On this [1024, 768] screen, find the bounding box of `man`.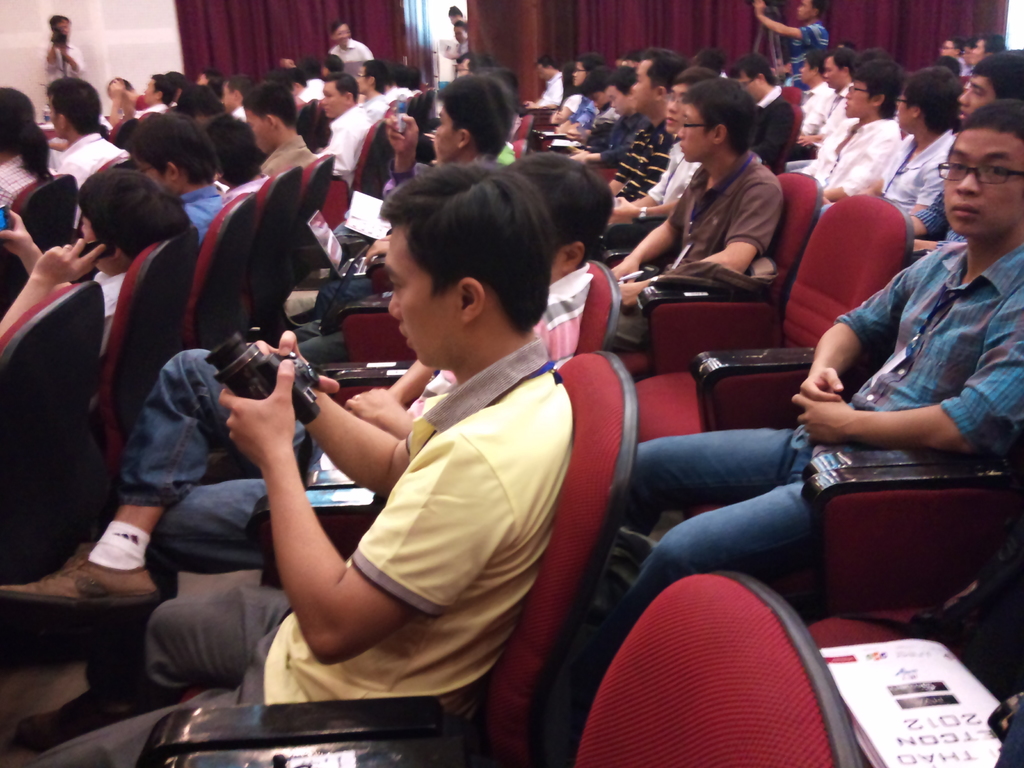
Bounding box: <box>812,61,895,181</box>.
